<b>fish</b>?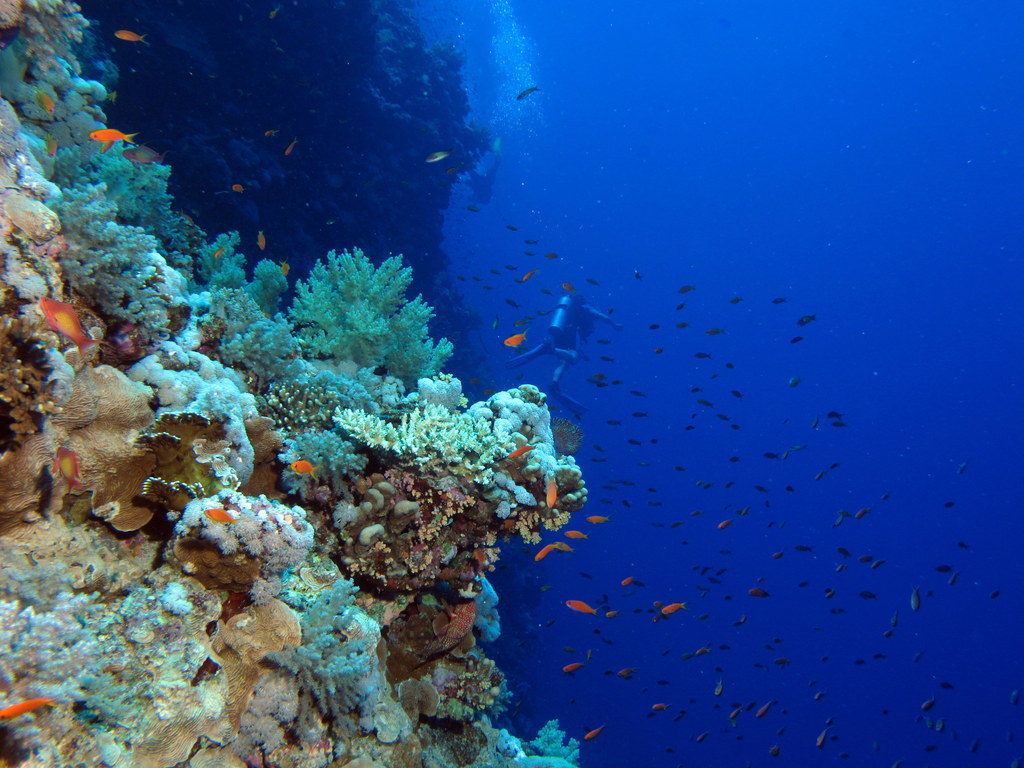
crop(766, 298, 787, 304)
